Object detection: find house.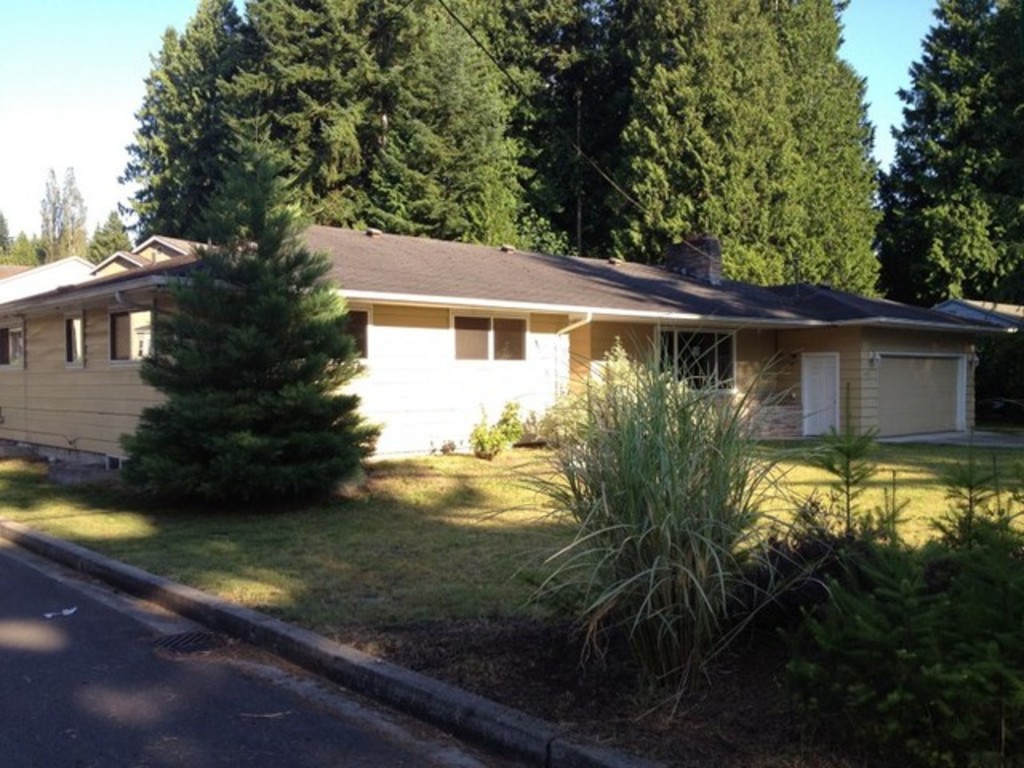
select_region(0, 222, 1021, 469).
